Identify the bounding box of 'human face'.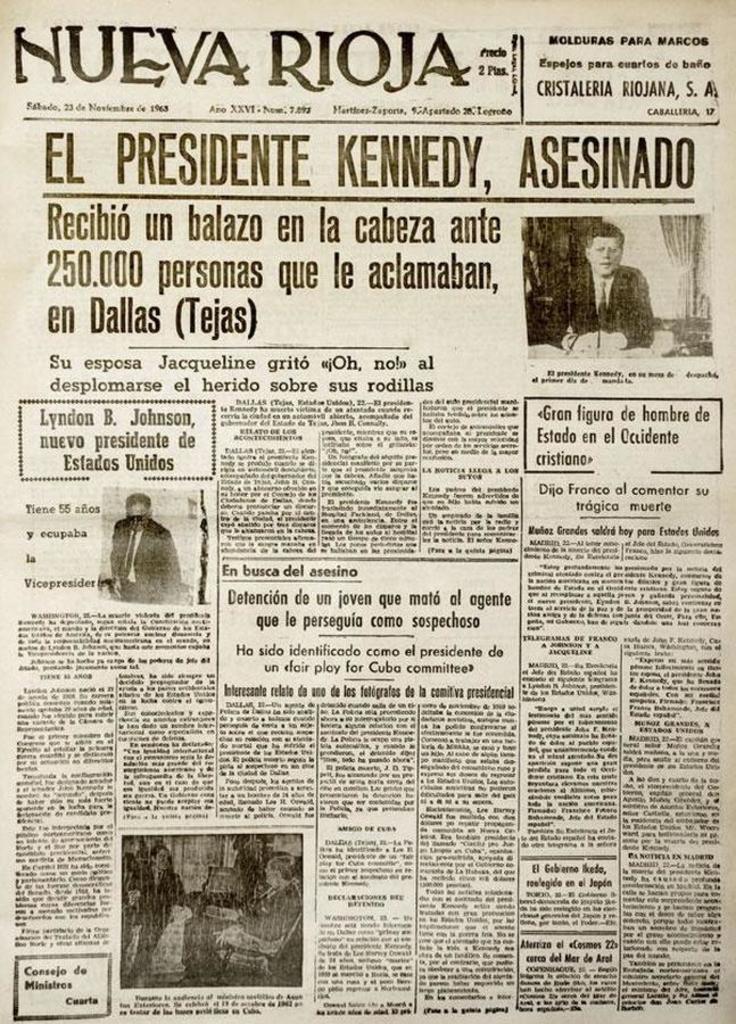
x1=590, y1=237, x2=622, y2=275.
